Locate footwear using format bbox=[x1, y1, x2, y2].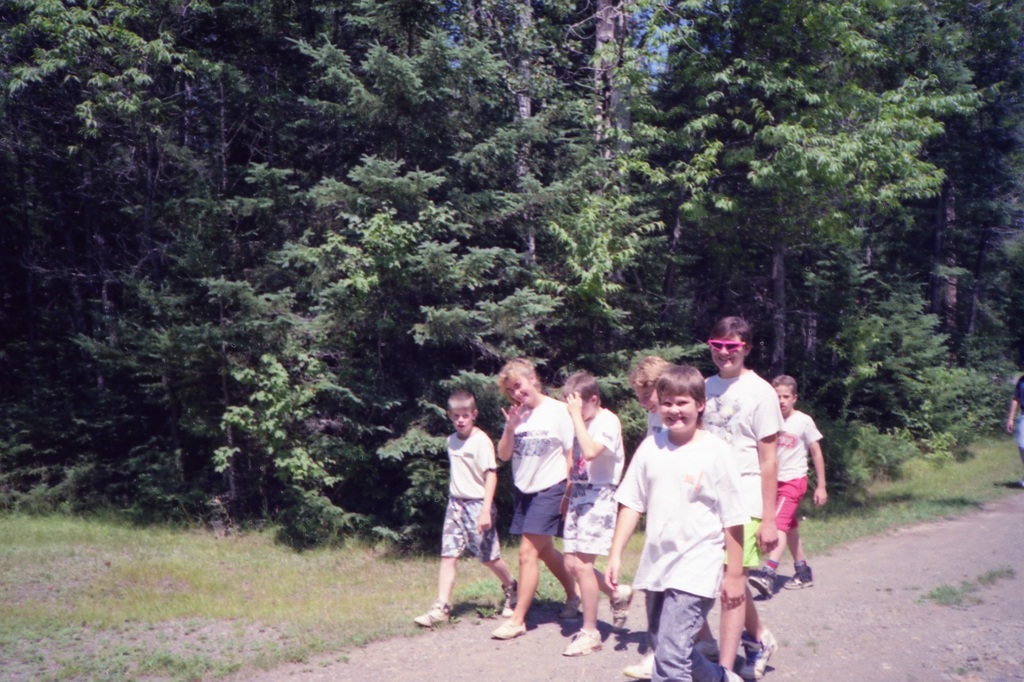
bbox=[489, 624, 528, 646].
